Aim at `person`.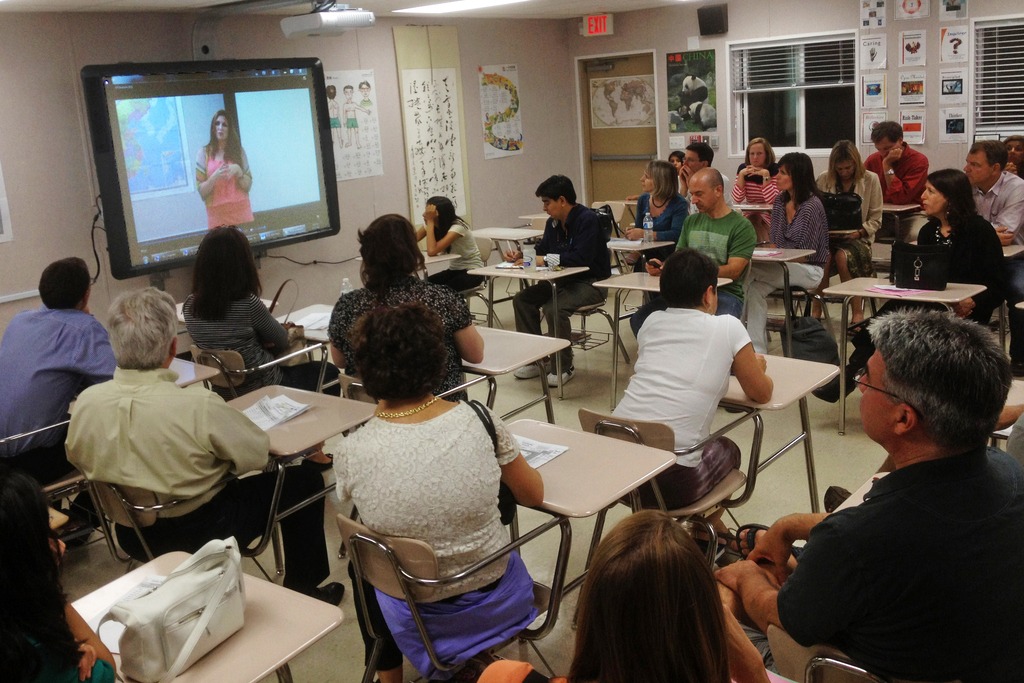
Aimed at 474/506/729/682.
